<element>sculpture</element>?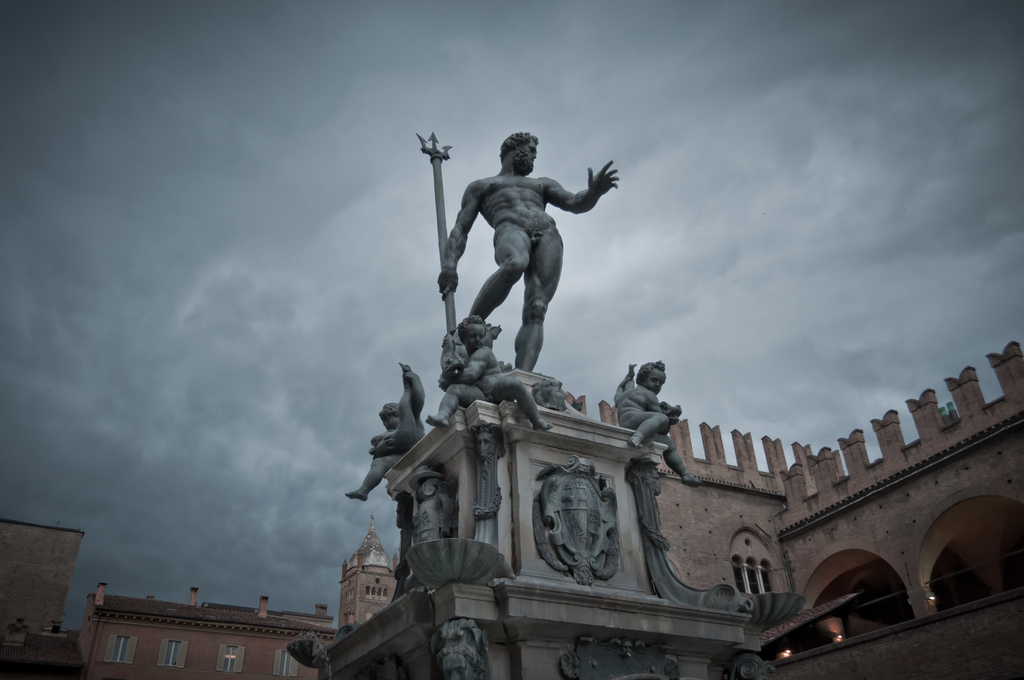
x1=425 y1=313 x2=555 y2=439
